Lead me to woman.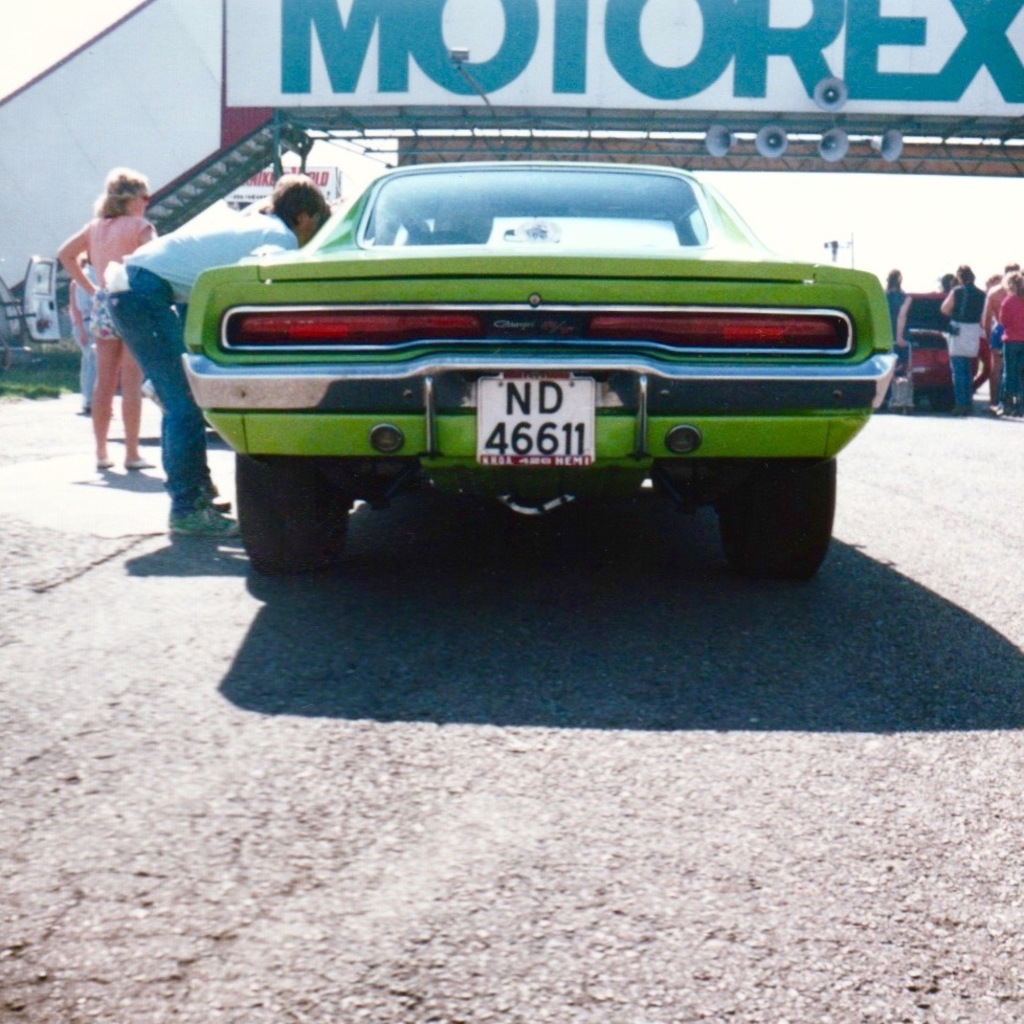
Lead to x1=61 y1=169 x2=161 y2=472.
